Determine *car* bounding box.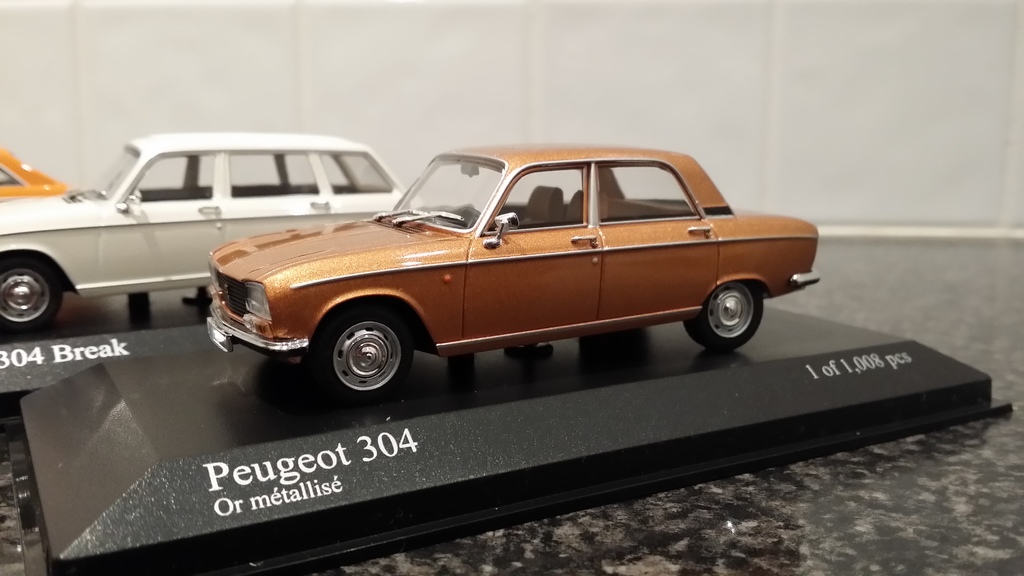
Determined: {"left": 152, "top": 152, "right": 833, "bottom": 386}.
